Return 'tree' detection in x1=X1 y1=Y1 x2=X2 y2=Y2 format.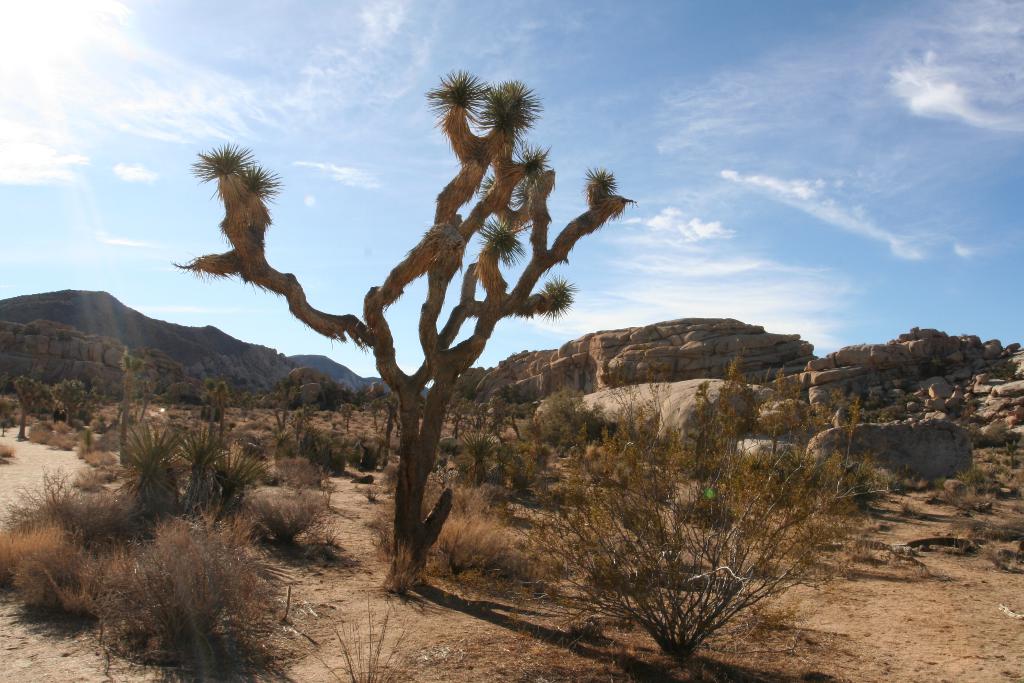
x1=170 y1=69 x2=639 y2=595.
